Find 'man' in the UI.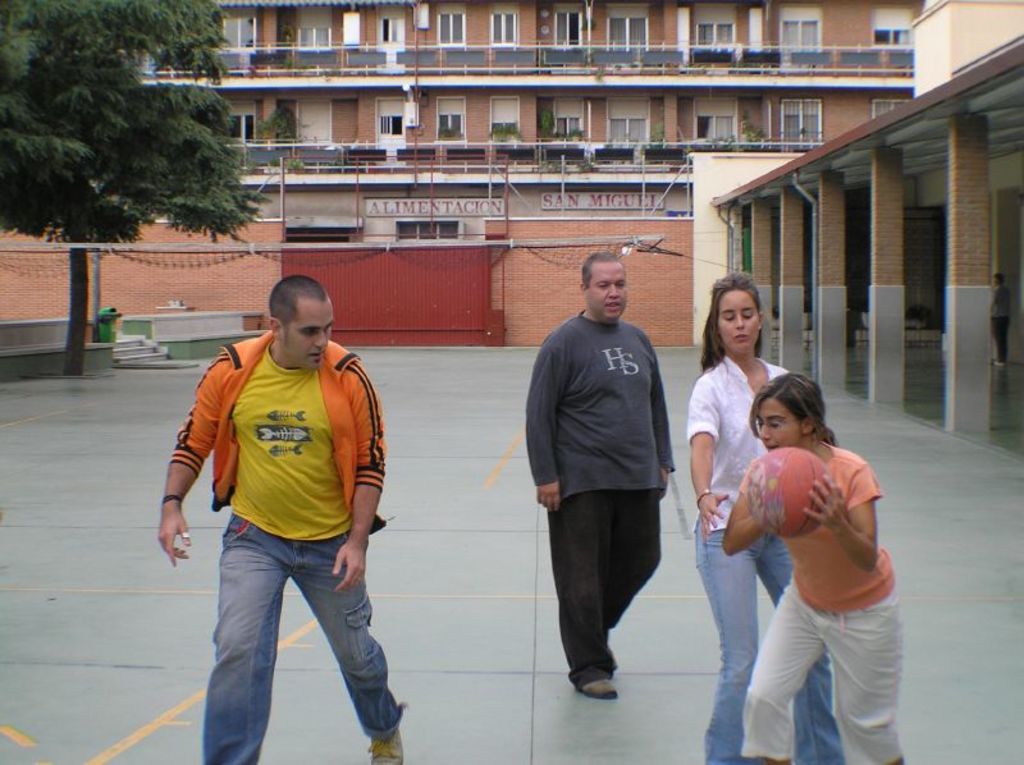
UI element at <bbox>161, 246, 401, 764</bbox>.
